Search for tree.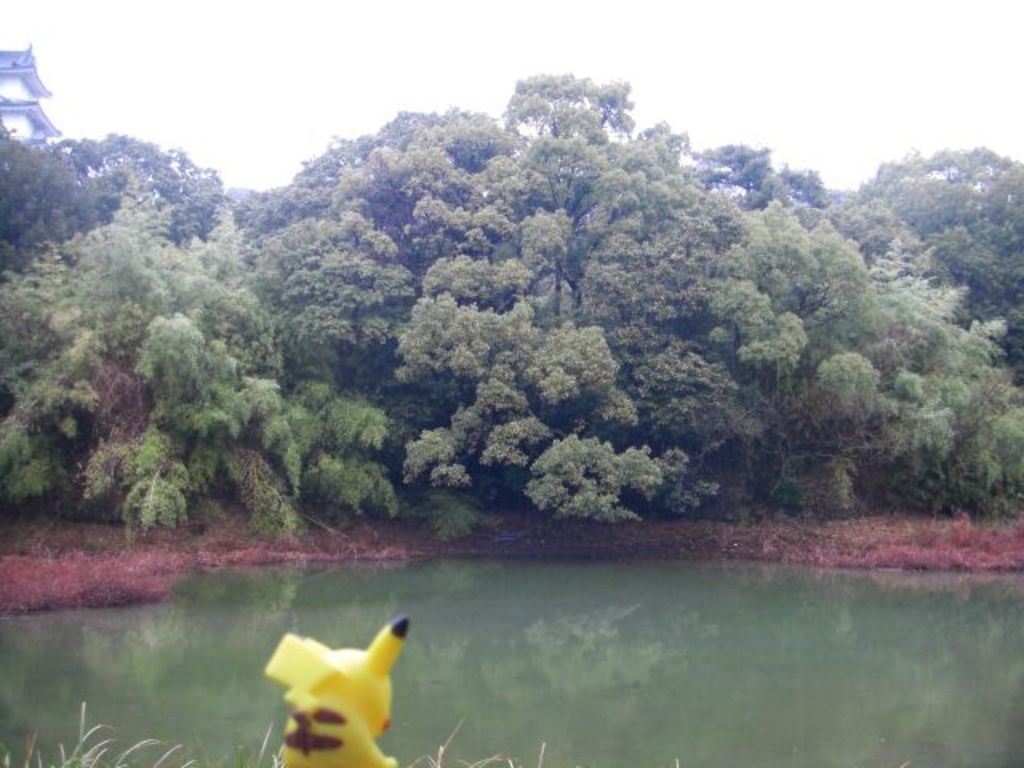
Found at crop(0, 283, 134, 547).
